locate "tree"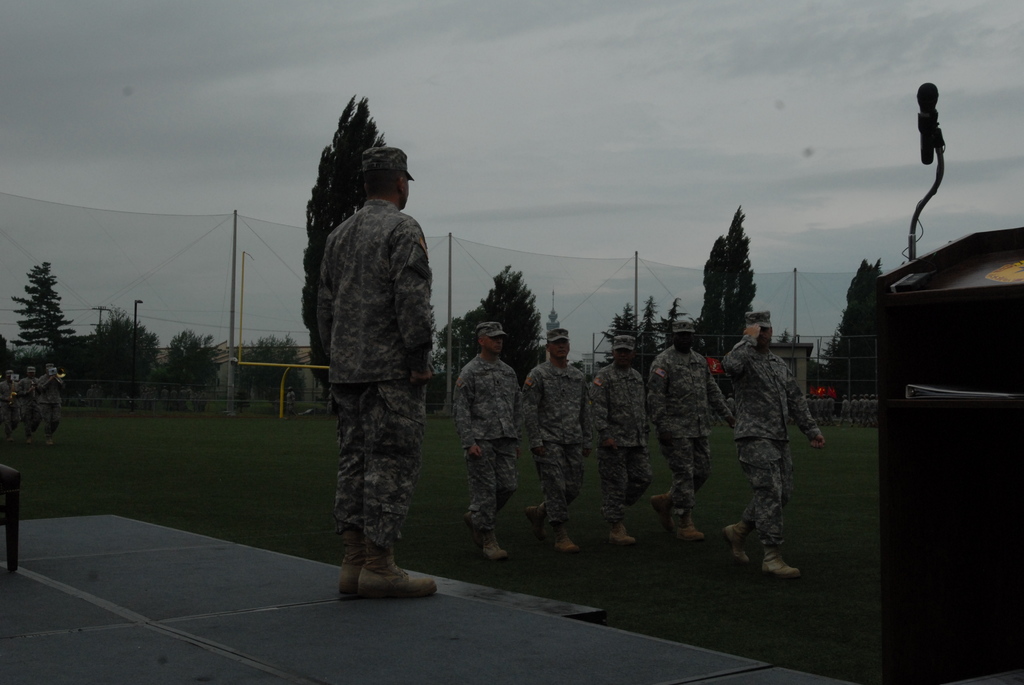
select_region(698, 200, 761, 361)
